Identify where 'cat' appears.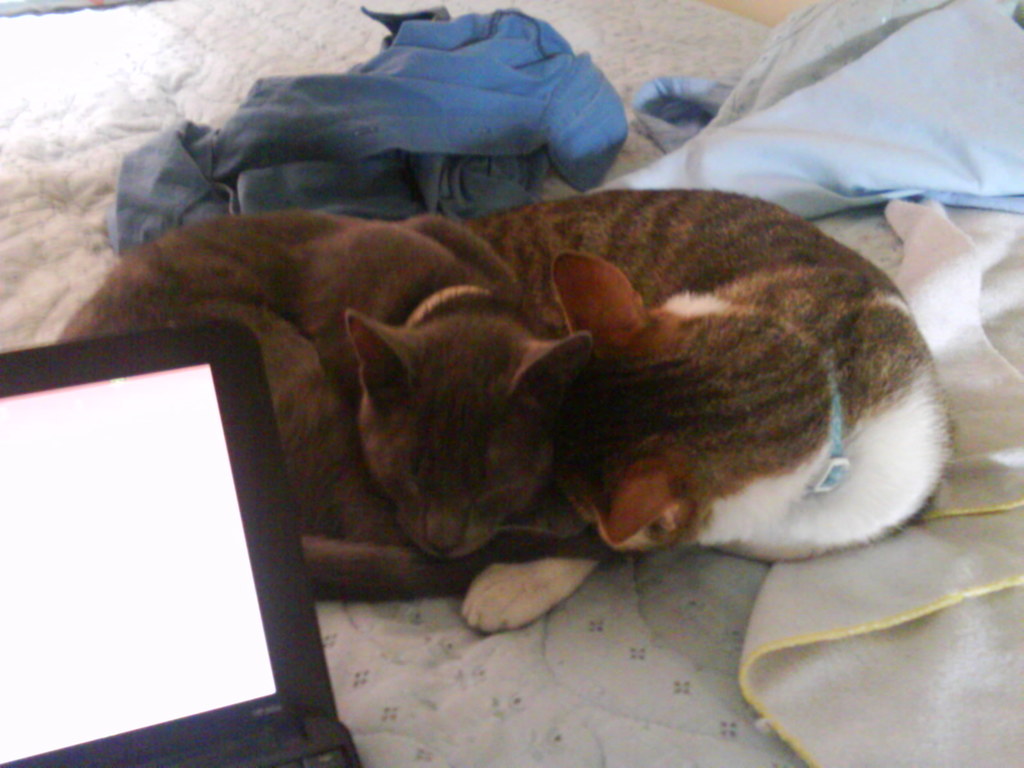
Appears at box=[54, 206, 596, 610].
